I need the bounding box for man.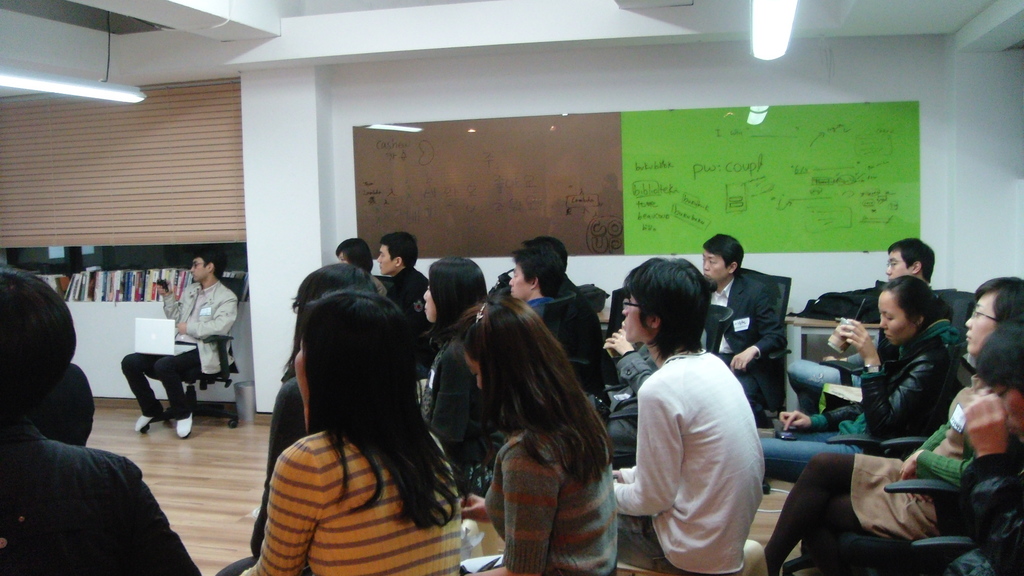
Here it is: left=132, top=252, right=226, bottom=433.
